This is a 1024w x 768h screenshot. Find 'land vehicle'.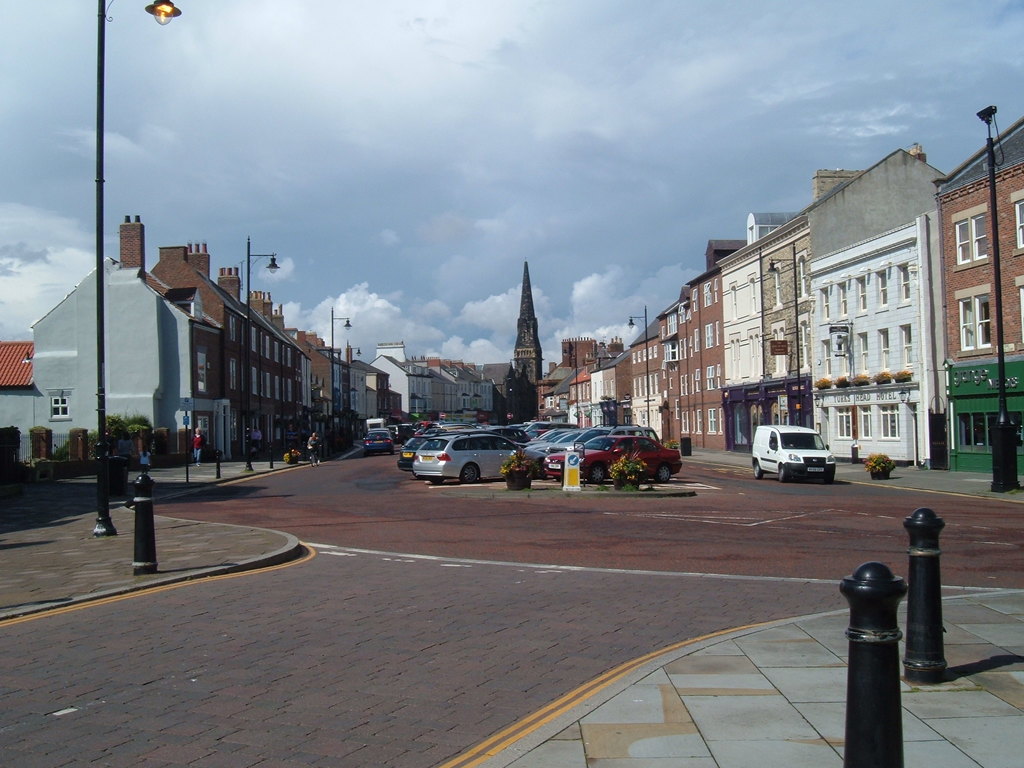
Bounding box: {"left": 753, "top": 428, "right": 835, "bottom": 480}.
